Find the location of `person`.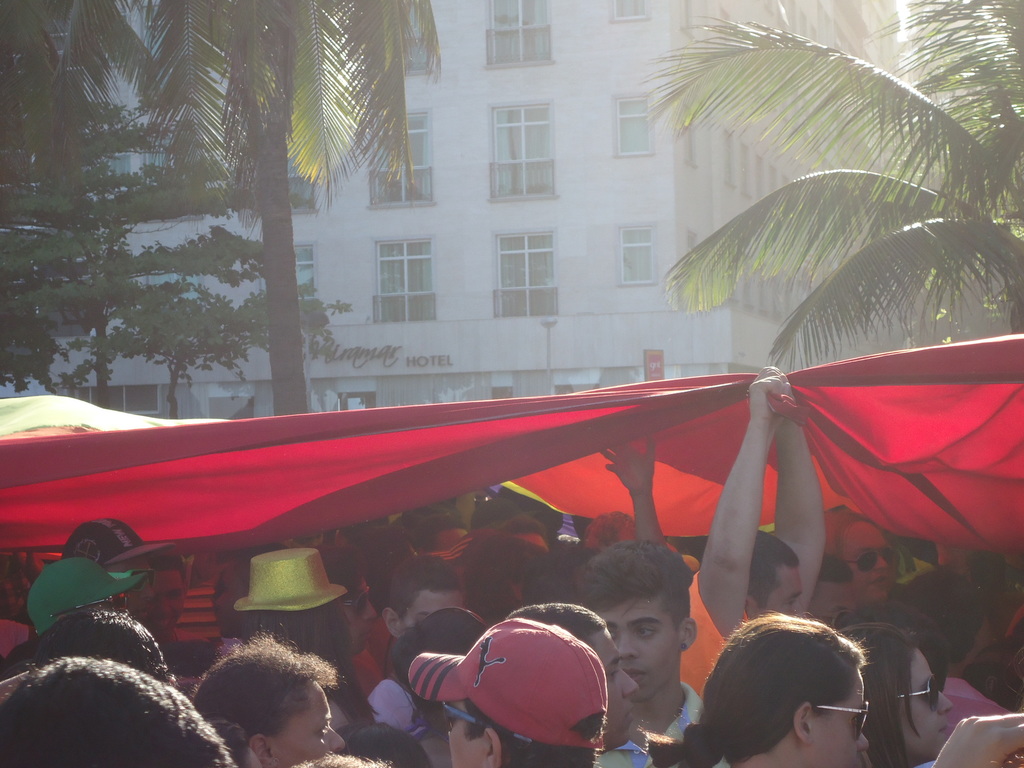
Location: bbox(512, 597, 647, 765).
